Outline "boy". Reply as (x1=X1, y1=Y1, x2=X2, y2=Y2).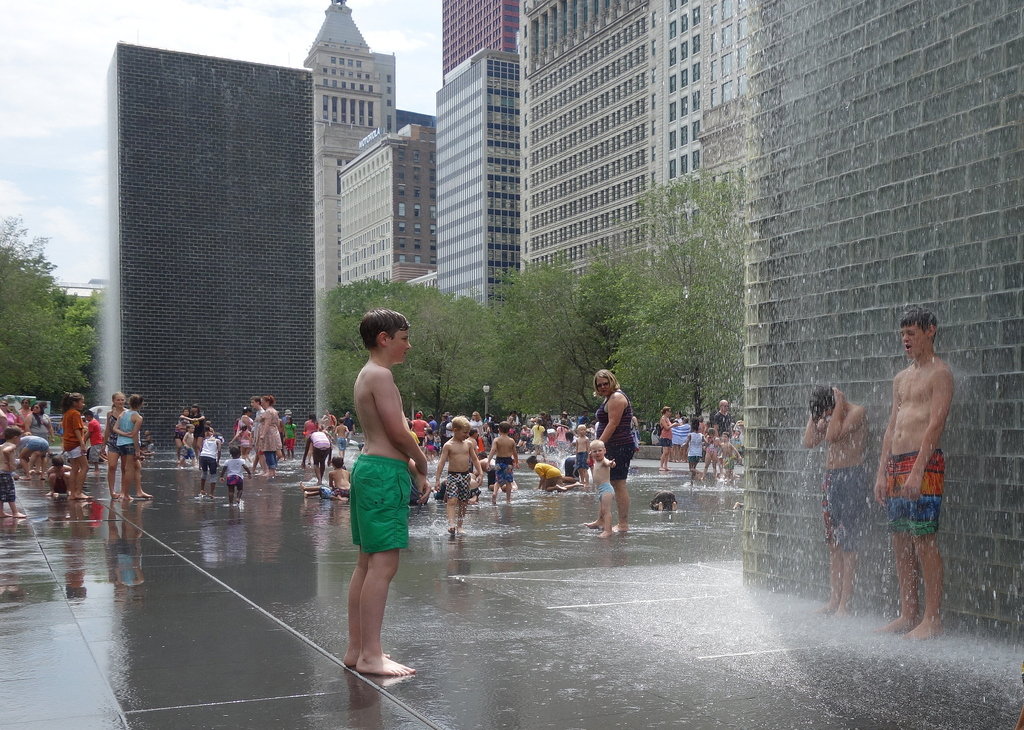
(x1=583, y1=441, x2=616, y2=538).
